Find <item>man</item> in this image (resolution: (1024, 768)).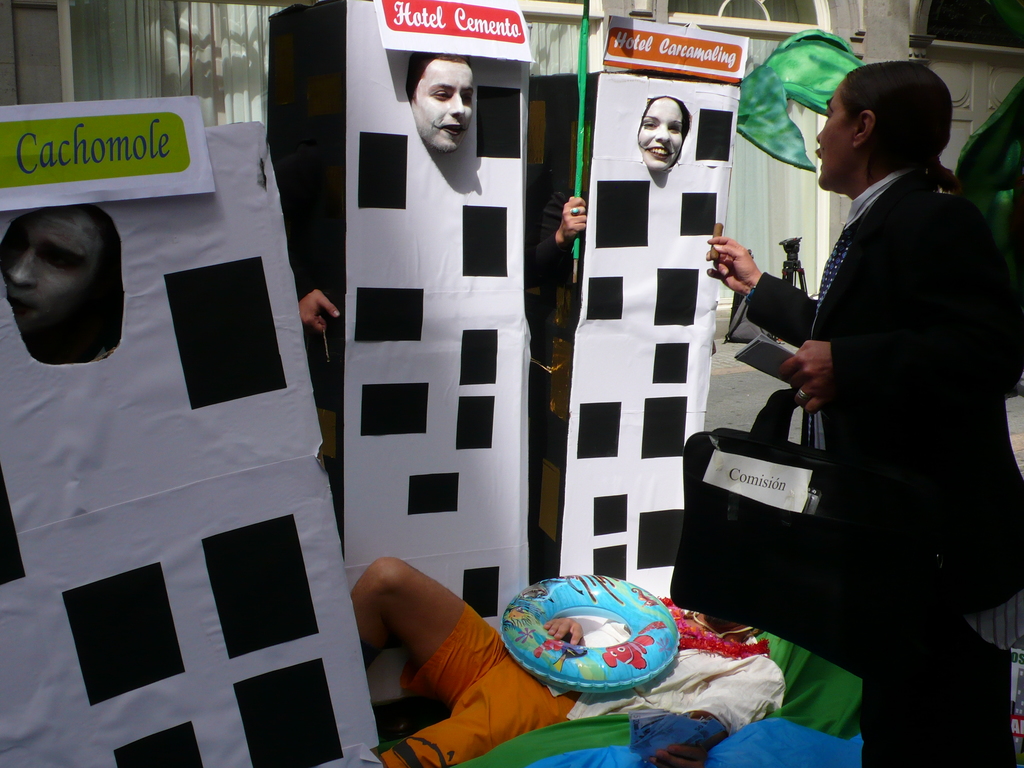
<box>292,63,485,333</box>.
